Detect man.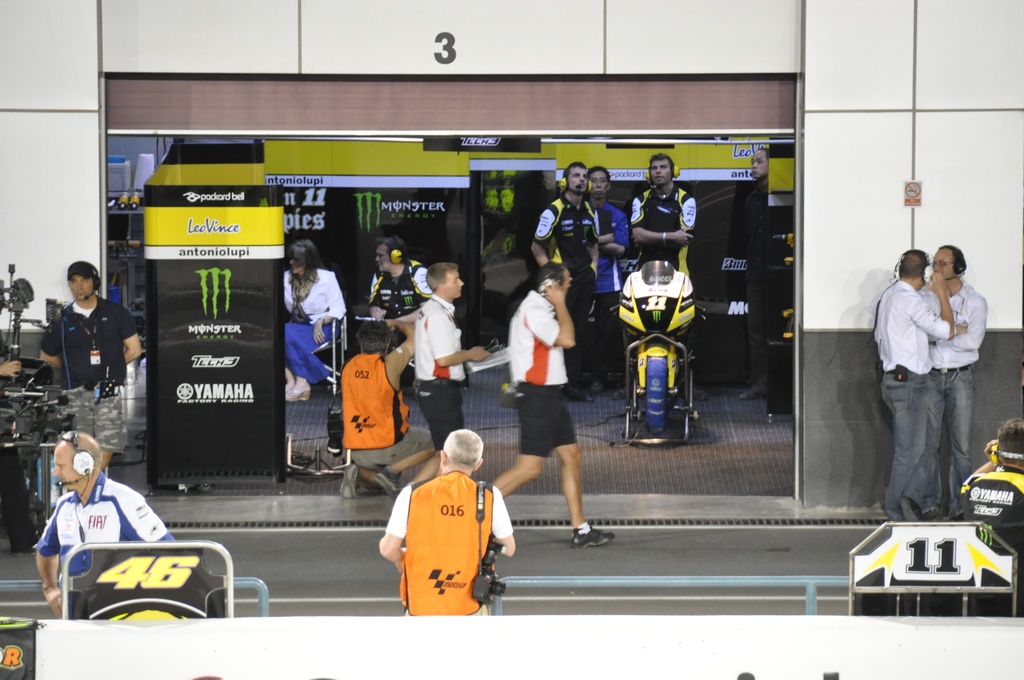
Detected at bbox=(387, 425, 516, 629).
